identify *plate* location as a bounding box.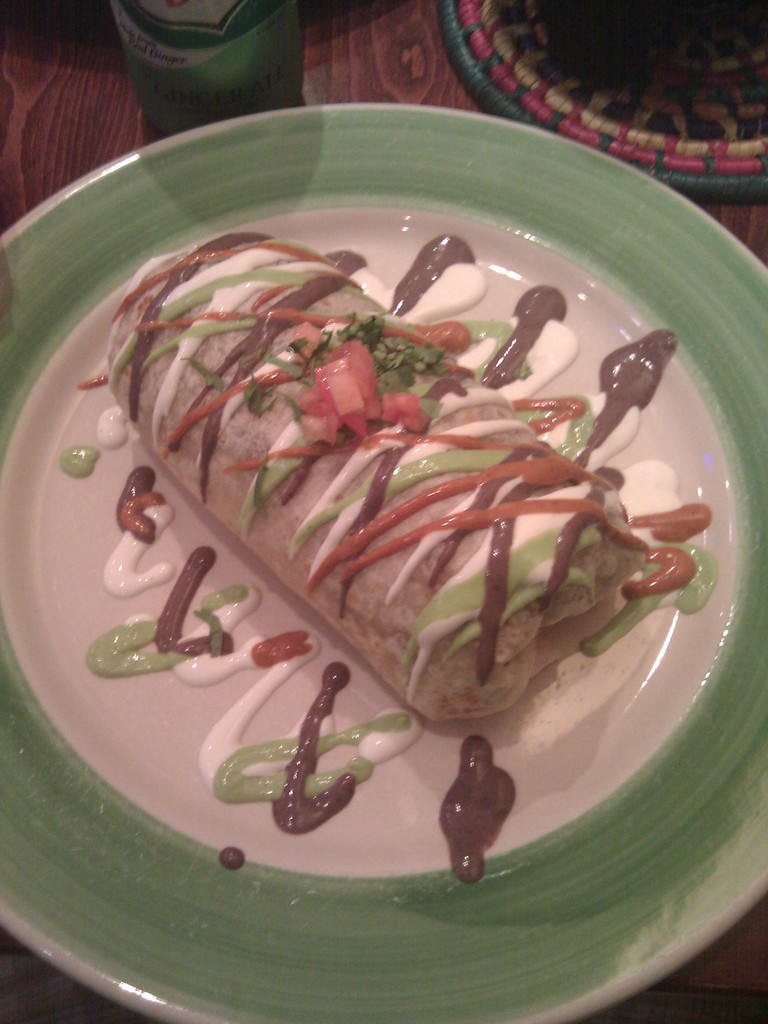
bbox=(0, 98, 767, 1023).
